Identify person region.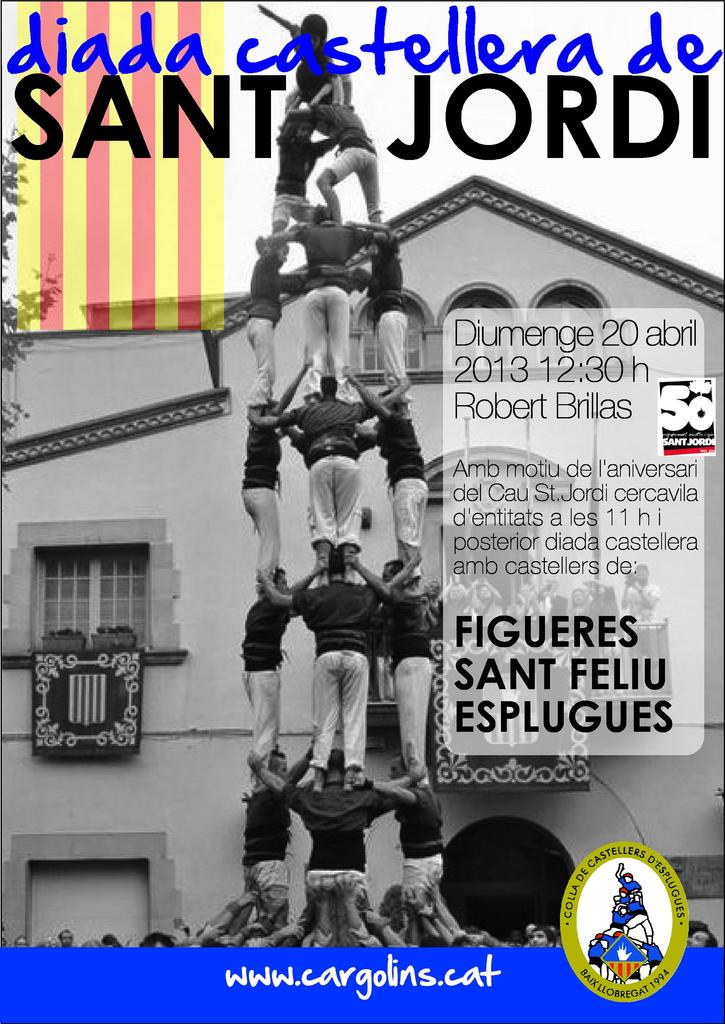
Region: rect(241, 753, 316, 934).
